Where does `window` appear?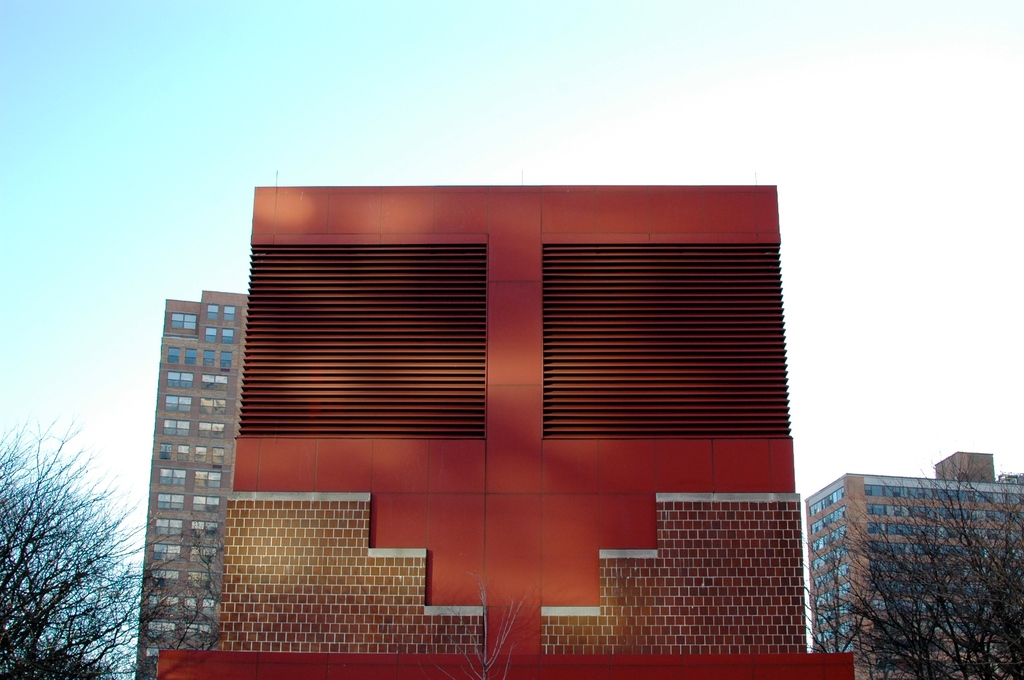
Appears at <region>218, 352, 232, 369</region>.
